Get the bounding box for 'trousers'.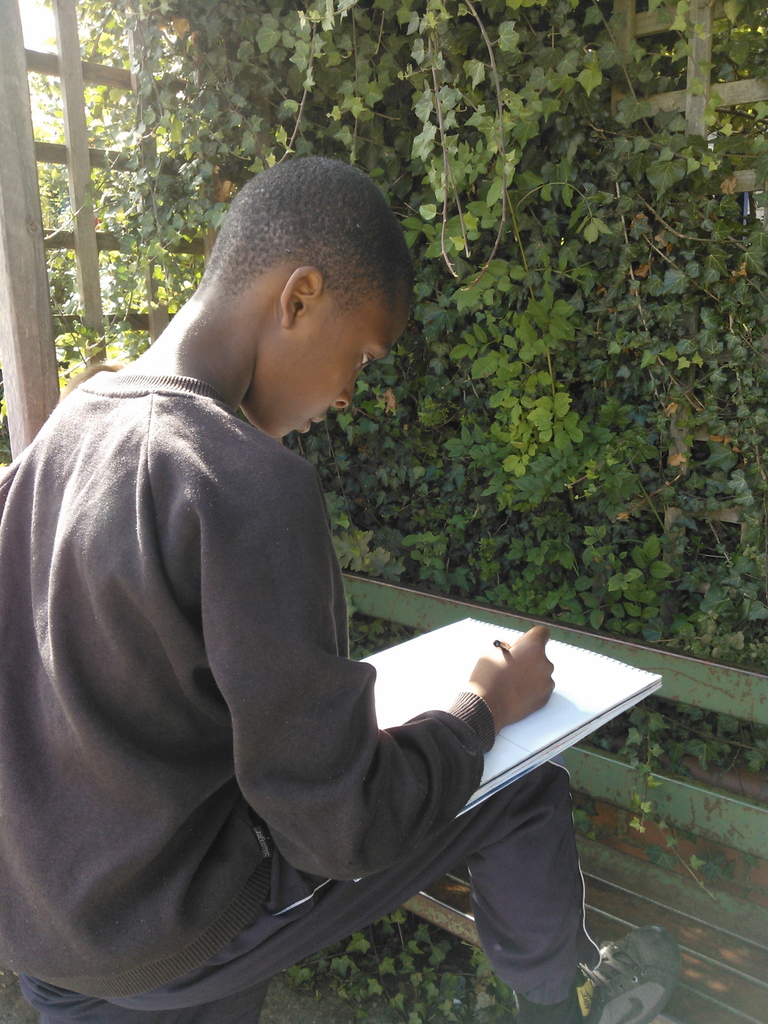
box=[16, 772, 595, 1023].
